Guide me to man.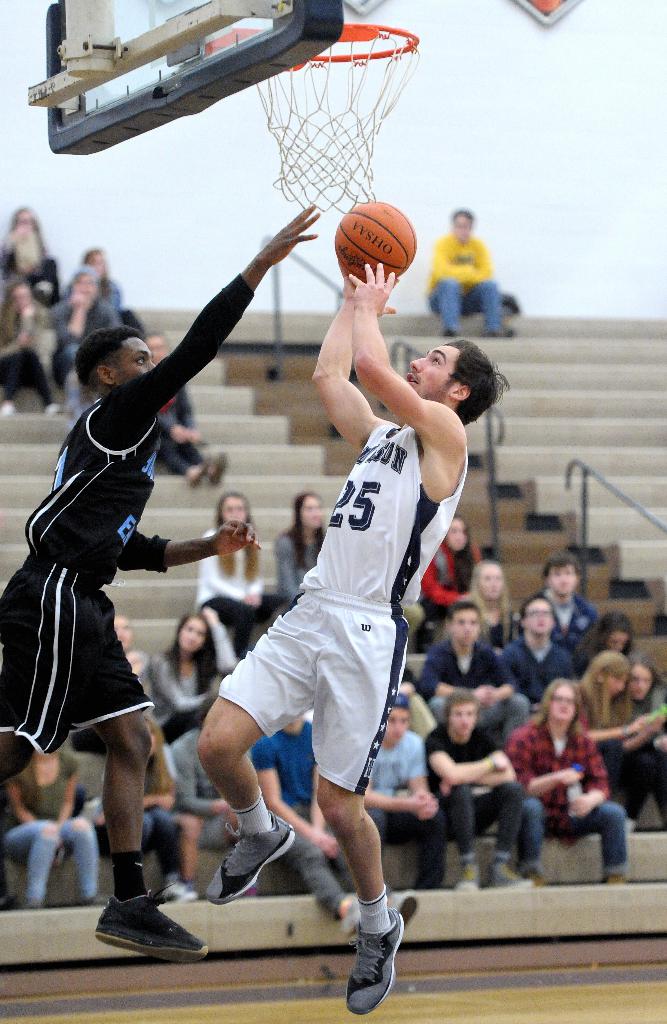
Guidance: <region>0, 204, 314, 977</region>.
